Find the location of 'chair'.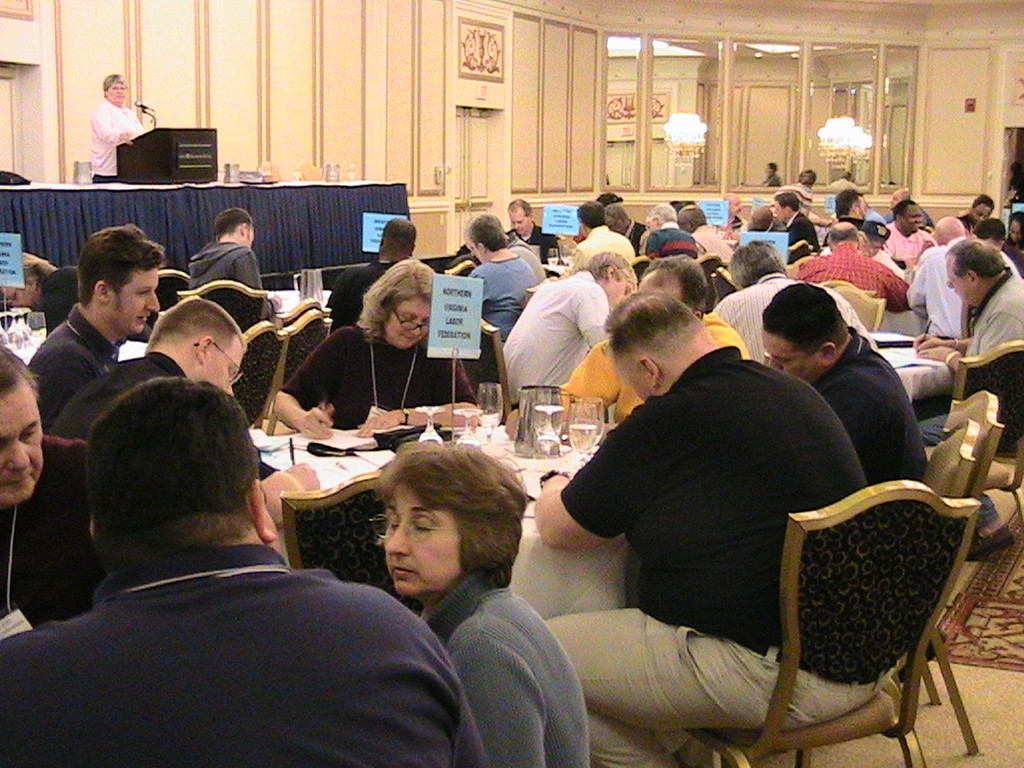
Location: (708,265,740,301).
